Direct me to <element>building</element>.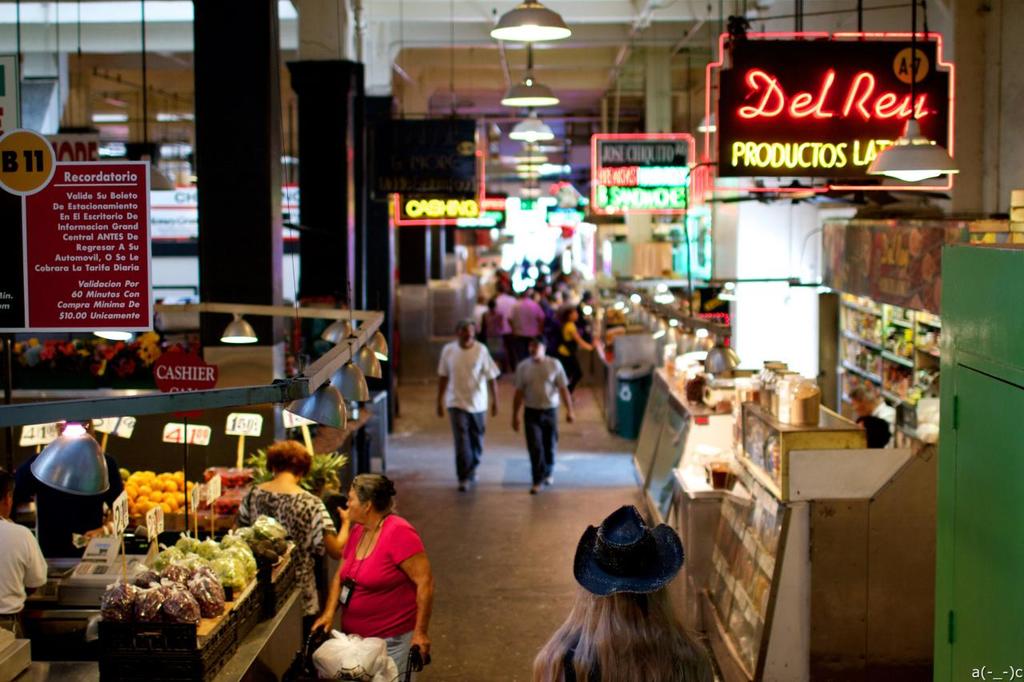
Direction: [0,0,1023,681].
